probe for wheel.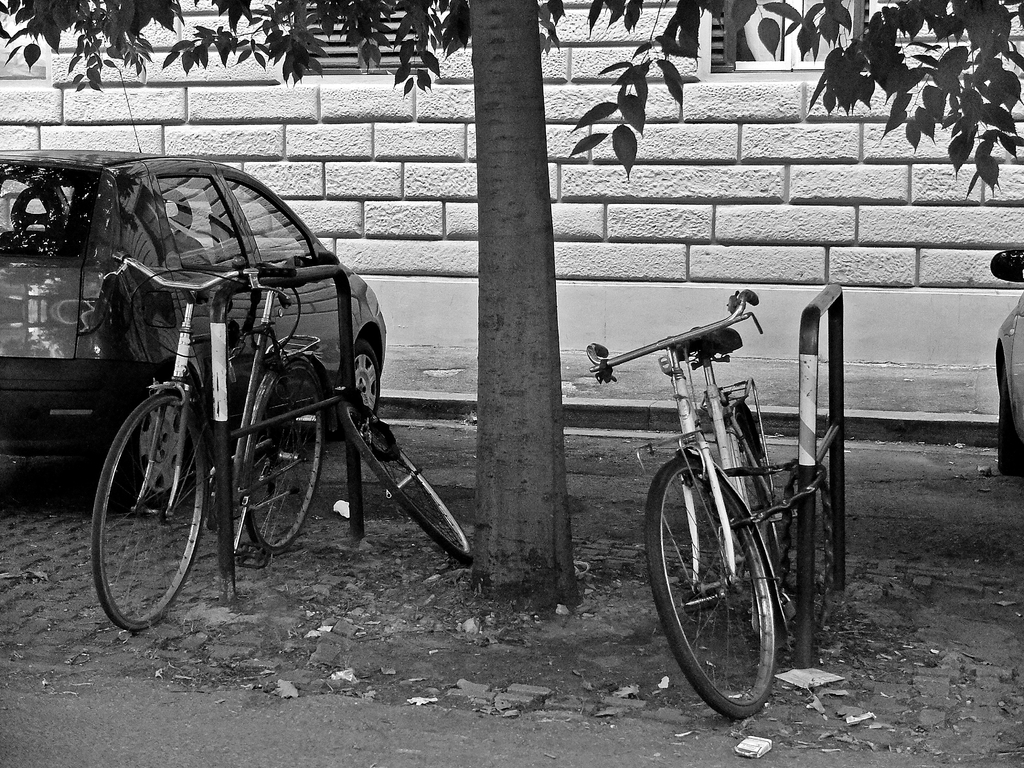
Probe result: bbox=[653, 443, 792, 712].
